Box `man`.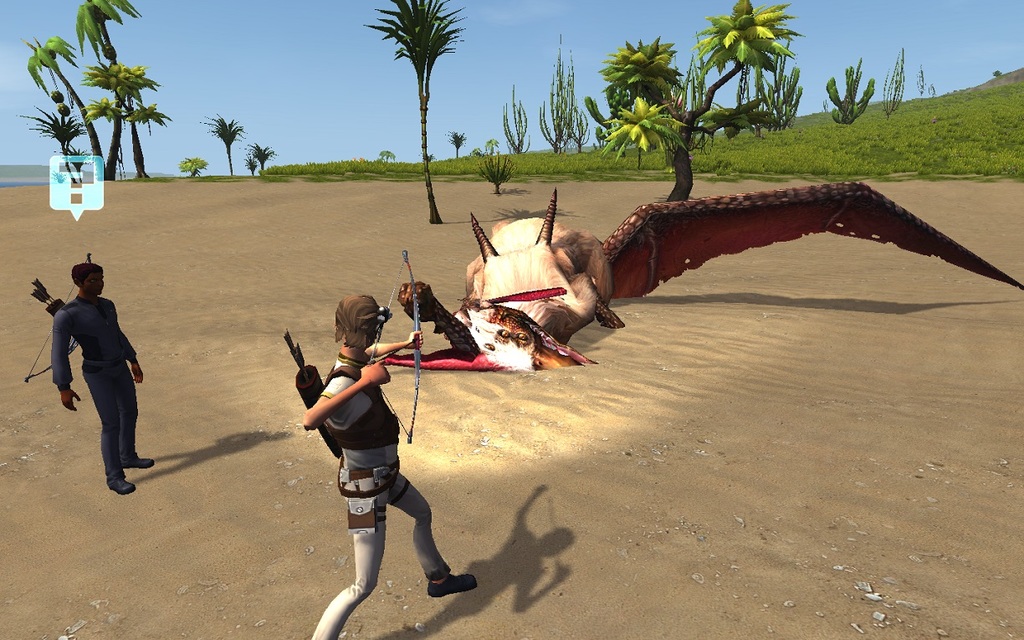
BBox(44, 256, 146, 489).
